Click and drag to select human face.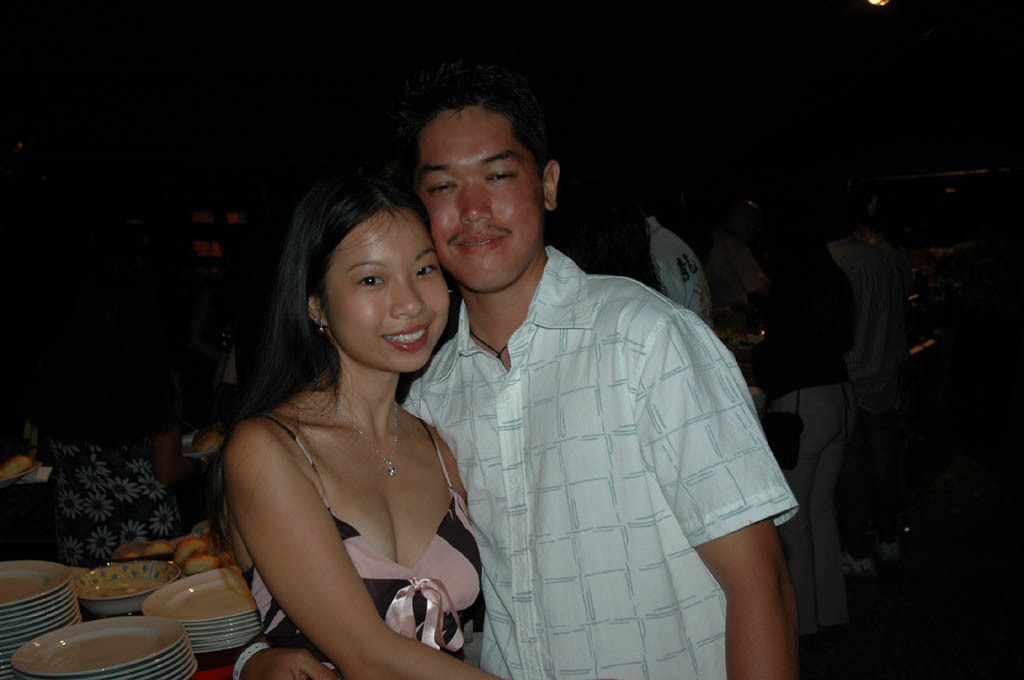
Selection: (322, 210, 451, 372).
